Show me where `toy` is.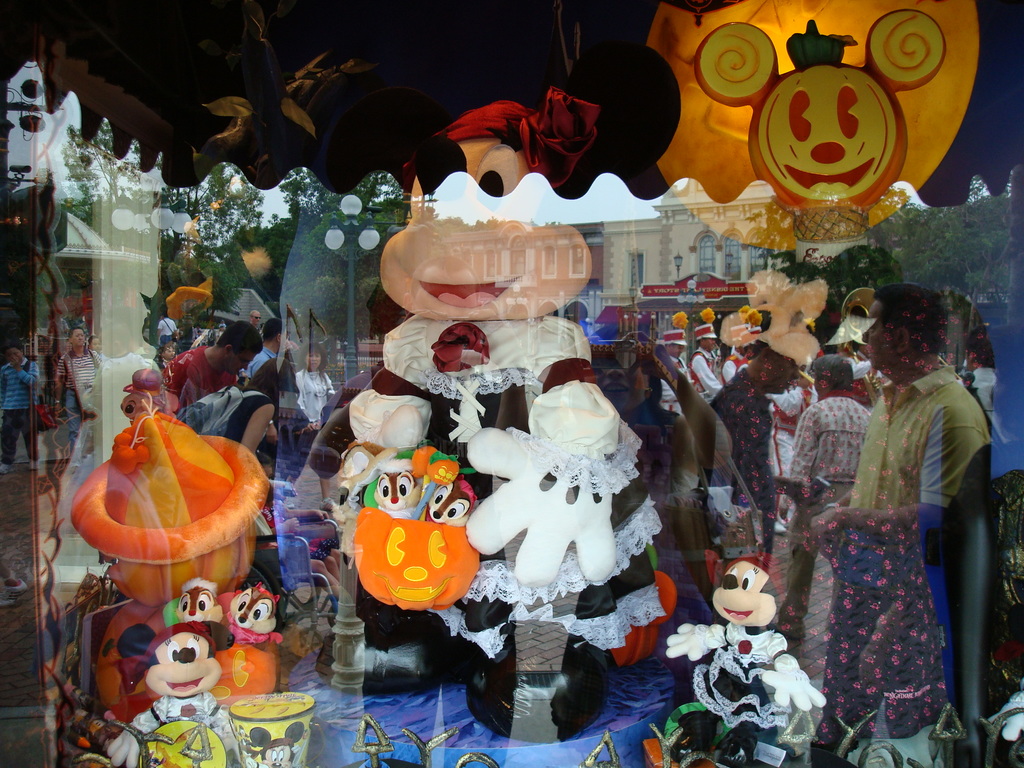
`toy` is at Rect(660, 561, 820, 758).
